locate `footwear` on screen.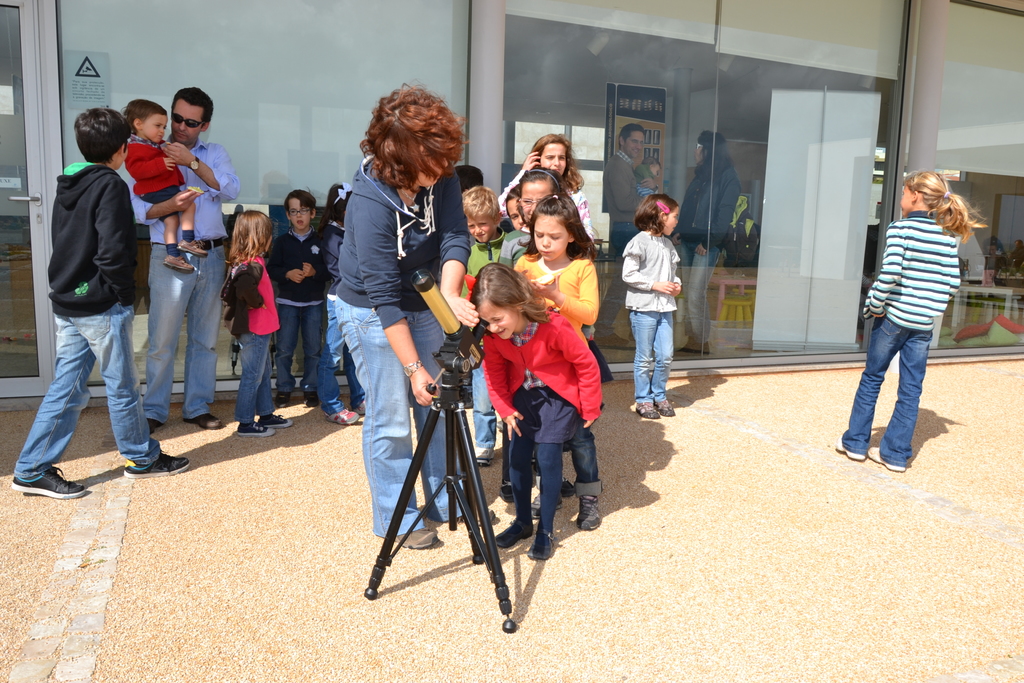
On screen at rect(499, 479, 514, 509).
